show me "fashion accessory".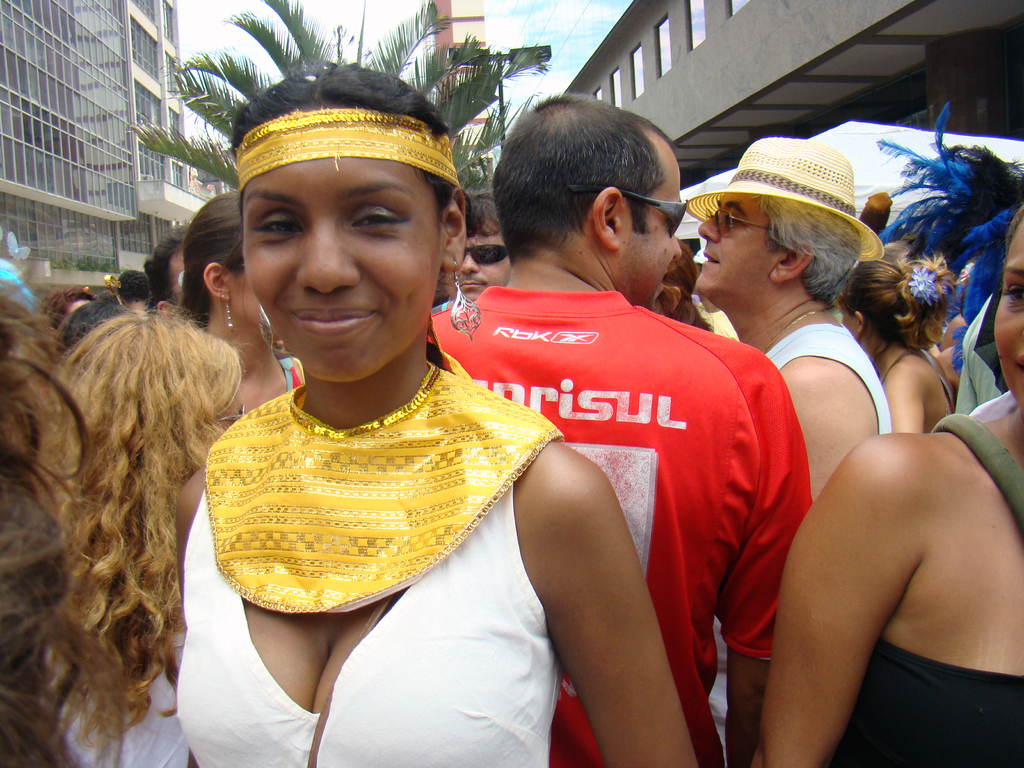
"fashion accessory" is here: {"x1": 464, "y1": 244, "x2": 511, "y2": 266}.
